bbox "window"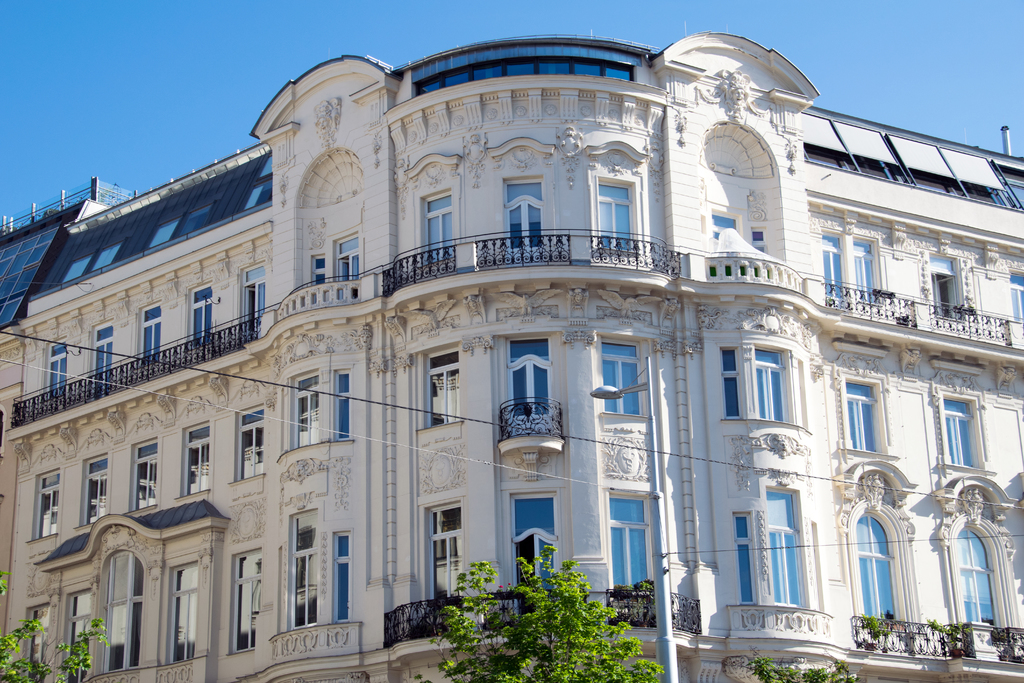
163 559 196 667
